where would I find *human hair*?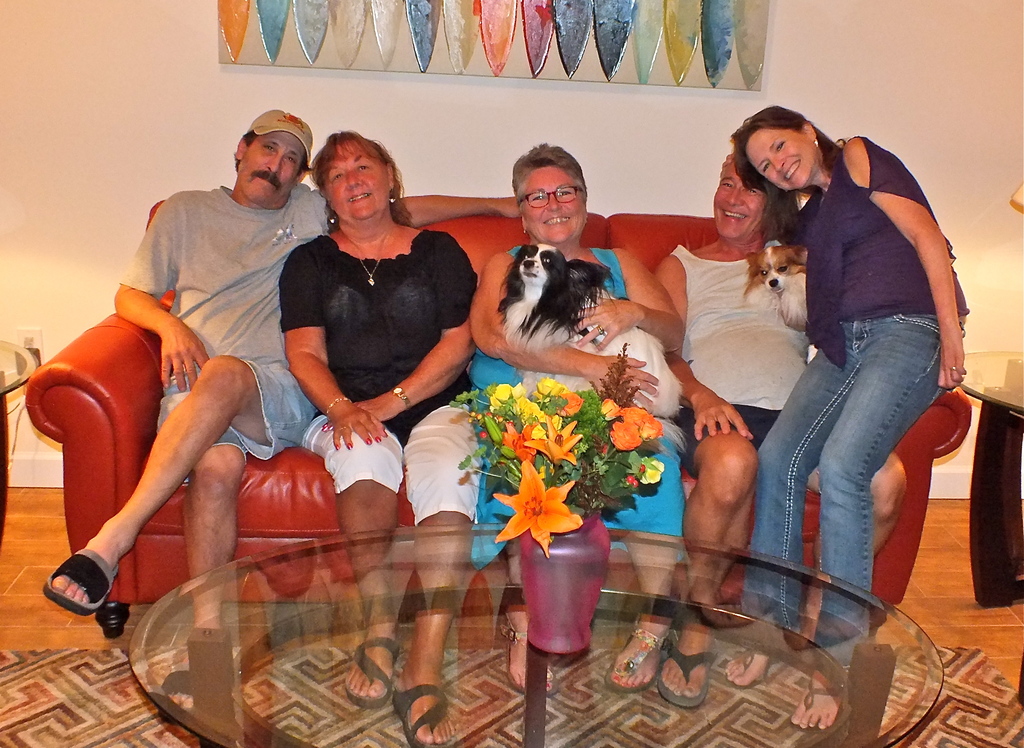
At (237,130,308,172).
